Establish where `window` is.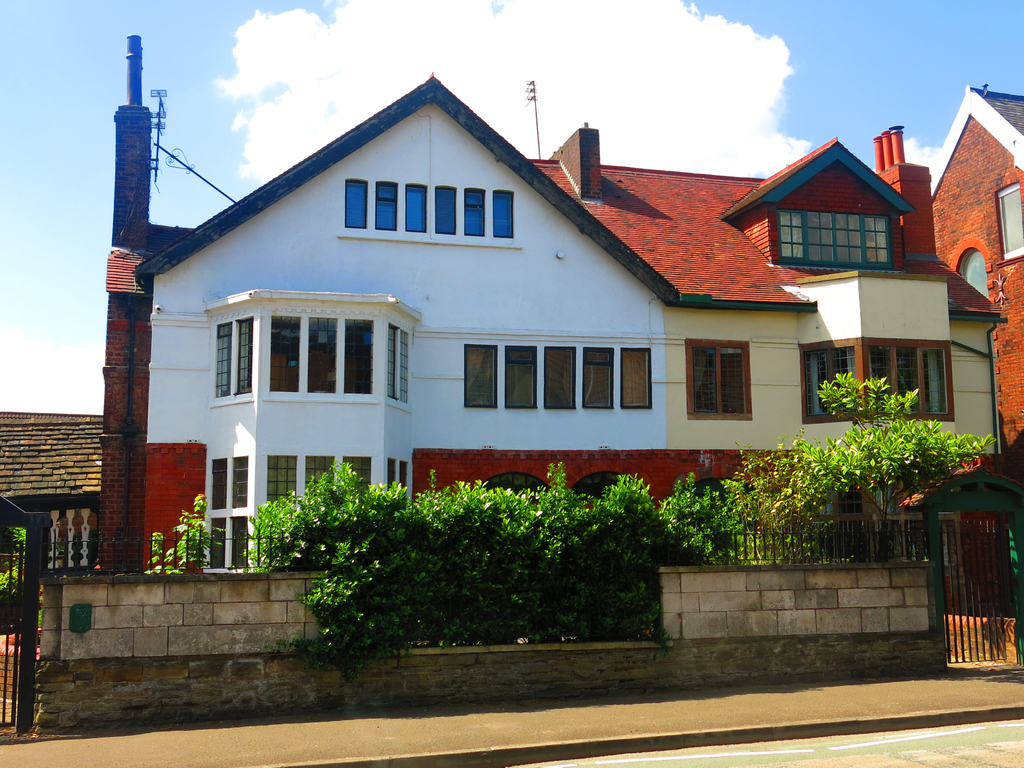
Established at pyautogui.locateOnScreen(995, 182, 1023, 257).
